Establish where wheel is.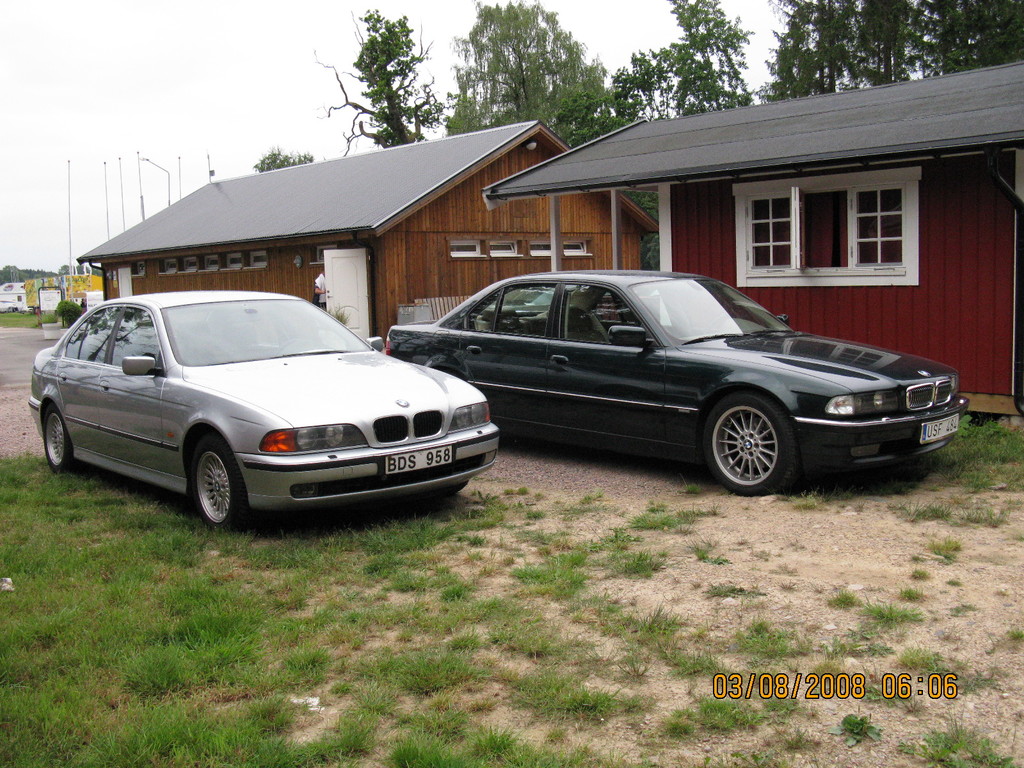
Established at x1=196 y1=431 x2=249 y2=524.
